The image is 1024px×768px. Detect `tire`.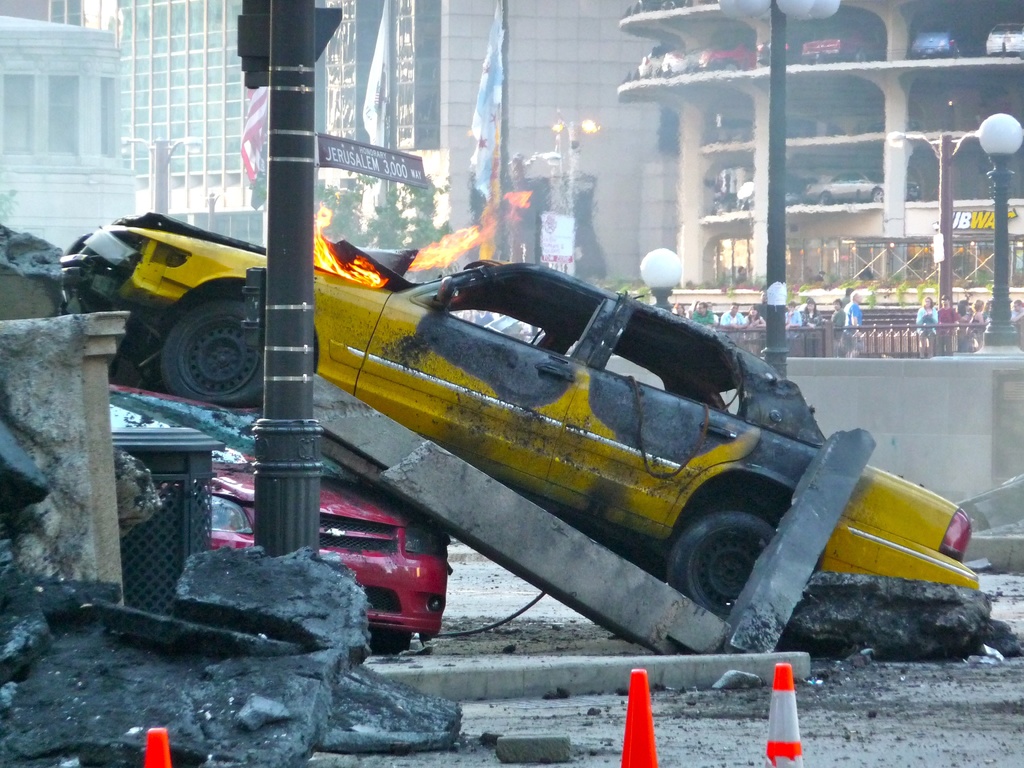
Detection: BBox(675, 518, 785, 620).
